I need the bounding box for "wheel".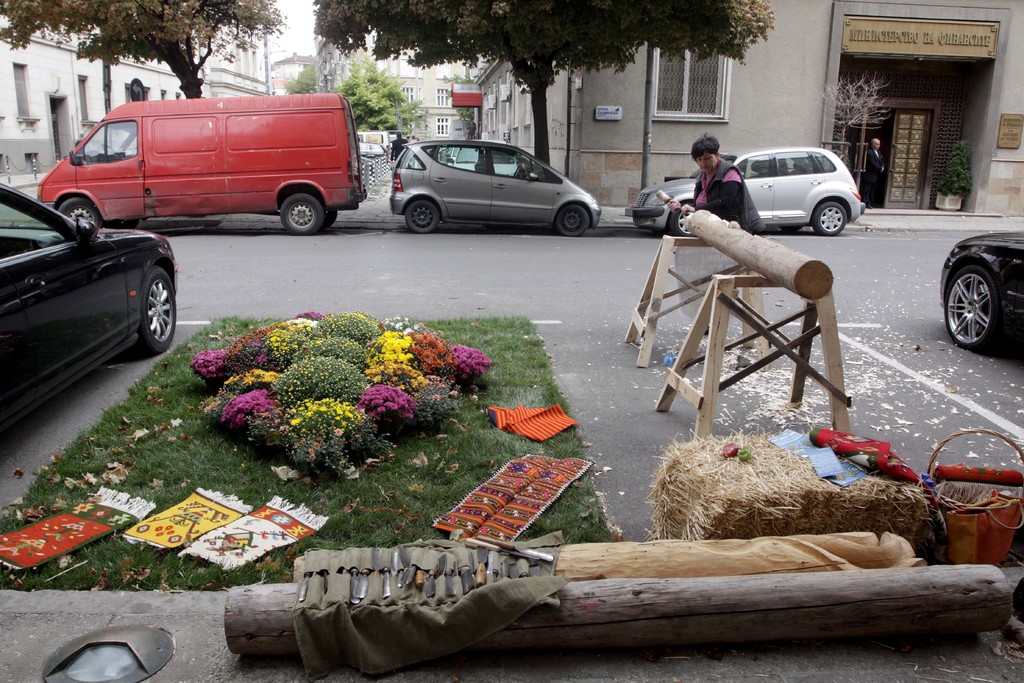
Here it is: [108,218,138,229].
